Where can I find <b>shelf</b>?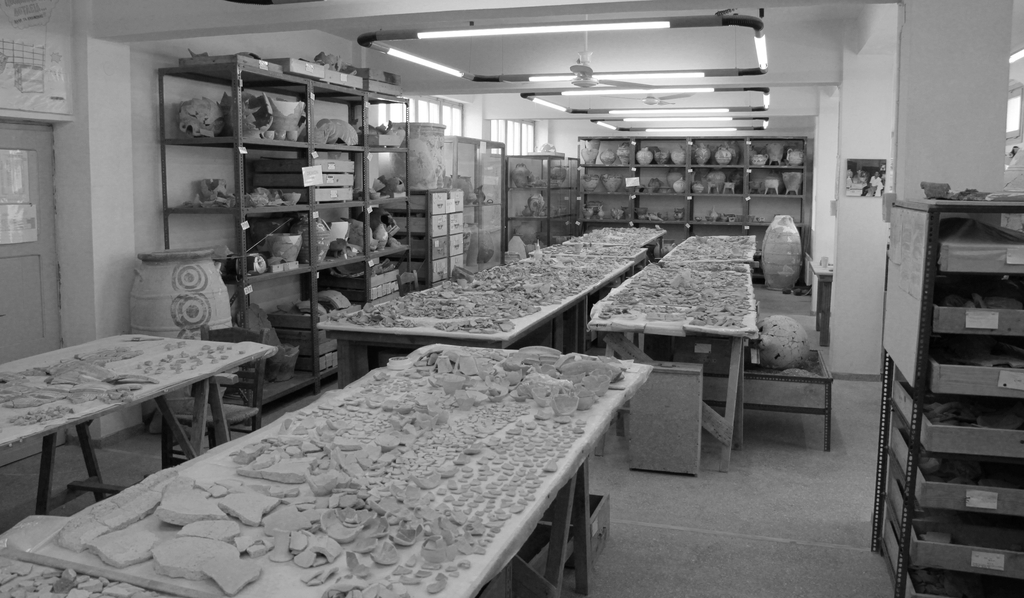
You can find it at x1=503, y1=185, x2=559, y2=229.
